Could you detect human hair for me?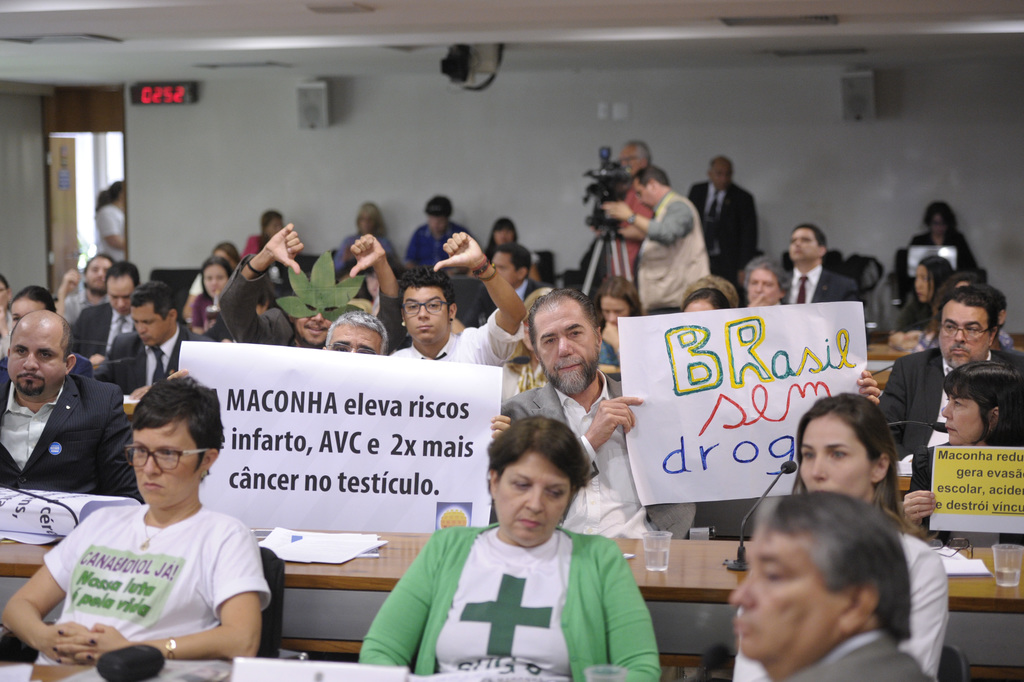
Detection result: crop(424, 195, 456, 220).
